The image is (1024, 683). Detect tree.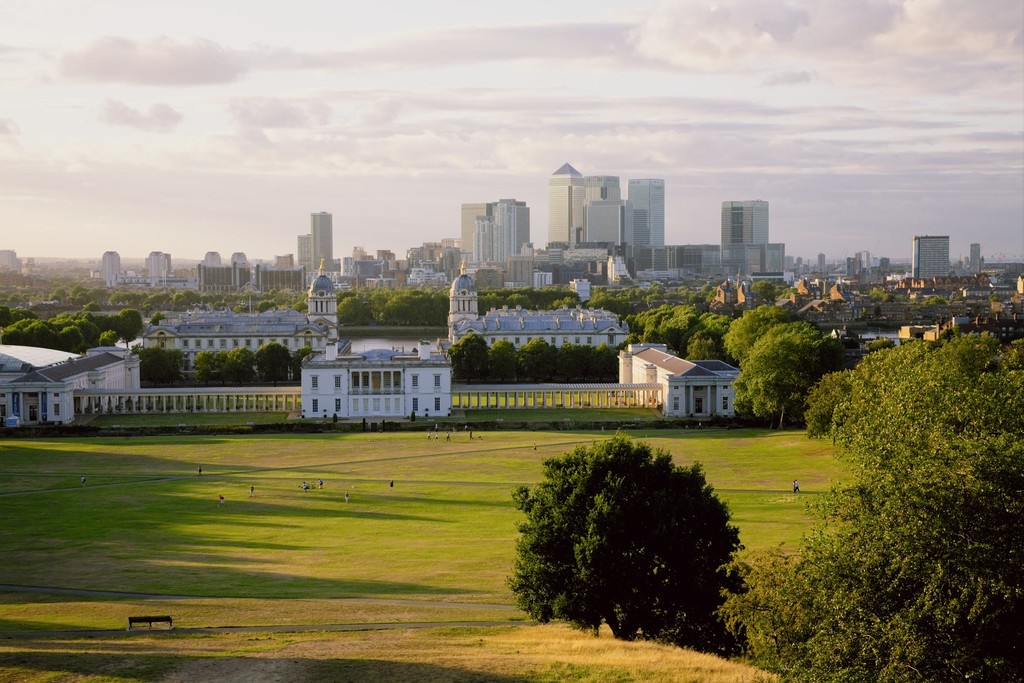
Detection: (x1=728, y1=327, x2=1021, y2=682).
